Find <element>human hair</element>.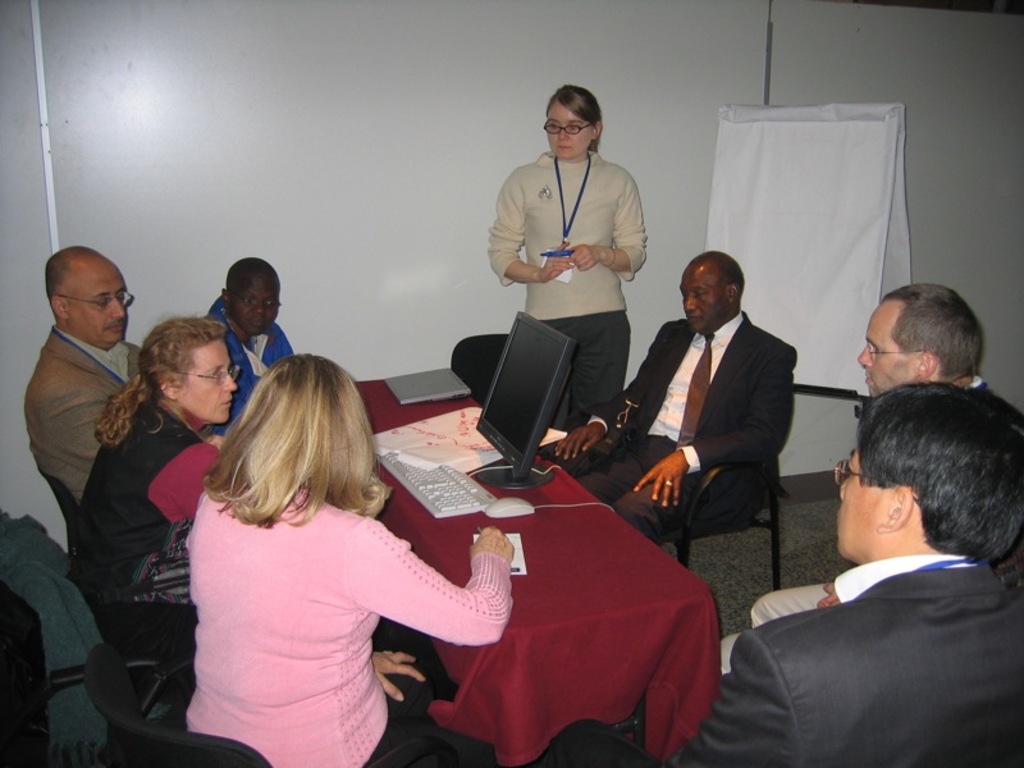
[x1=689, y1=250, x2=742, y2=301].
